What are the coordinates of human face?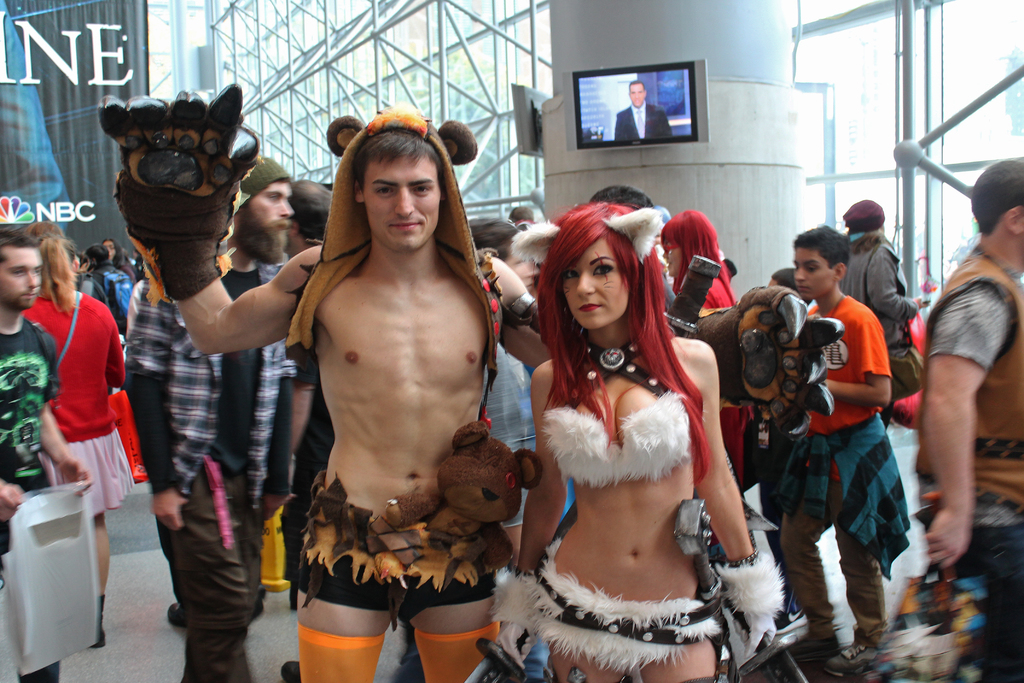
(x1=243, y1=174, x2=298, y2=265).
